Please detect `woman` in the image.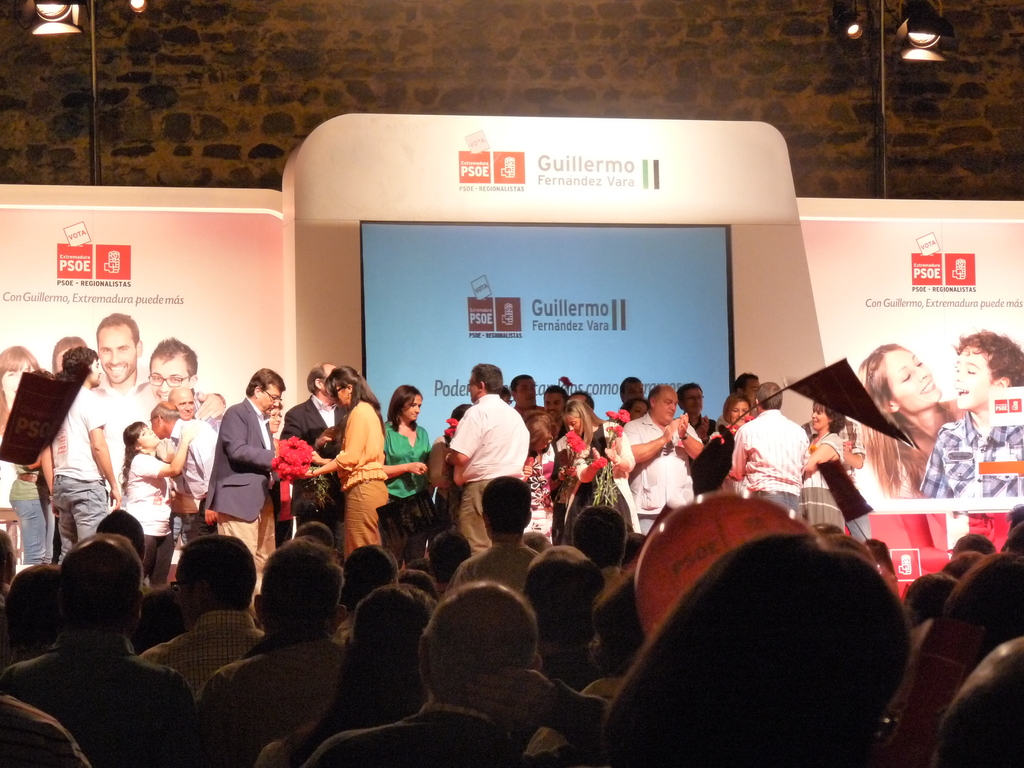
[left=0, top=341, right=44, bottom=536].
